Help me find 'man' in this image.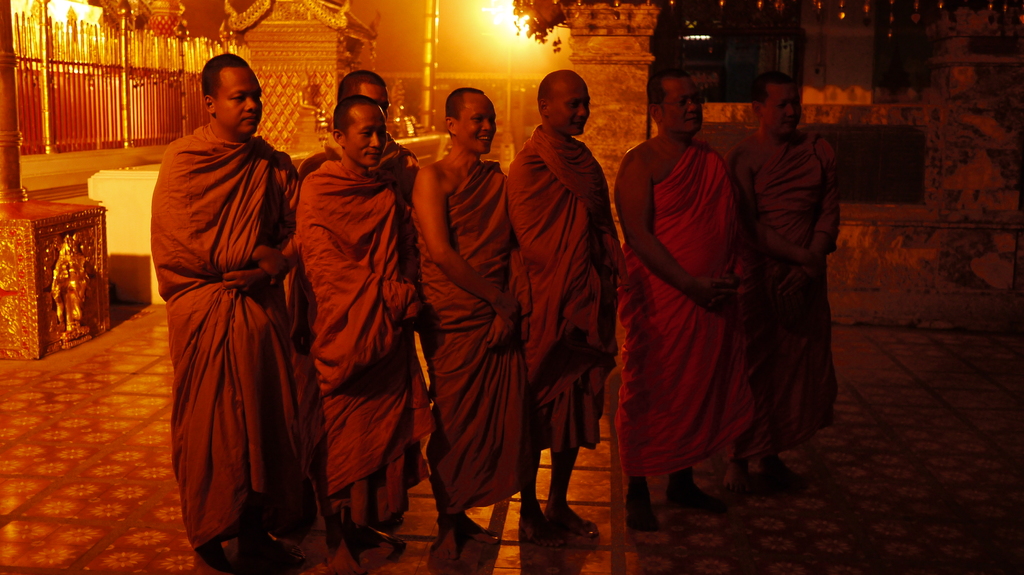
Found it: box=[730, 74, 852, 483].
